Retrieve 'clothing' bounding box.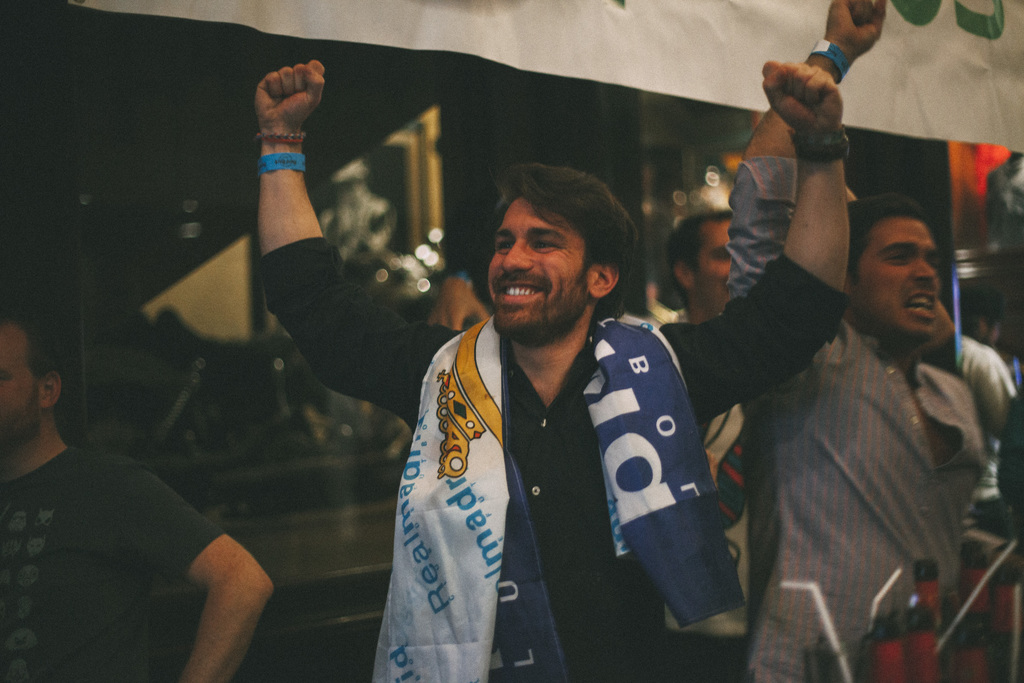
Bounding box: {"left": 721, "top": 138, "right": 1023, "bottom": 677}.
